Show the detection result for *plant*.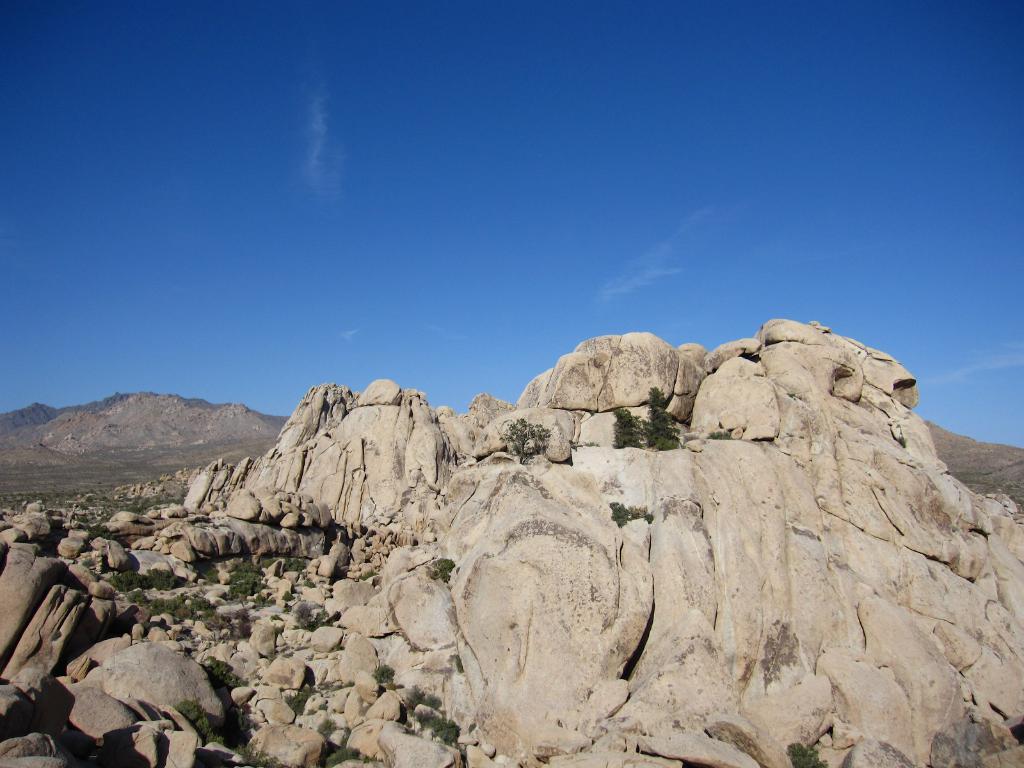
328,678,349,688.
